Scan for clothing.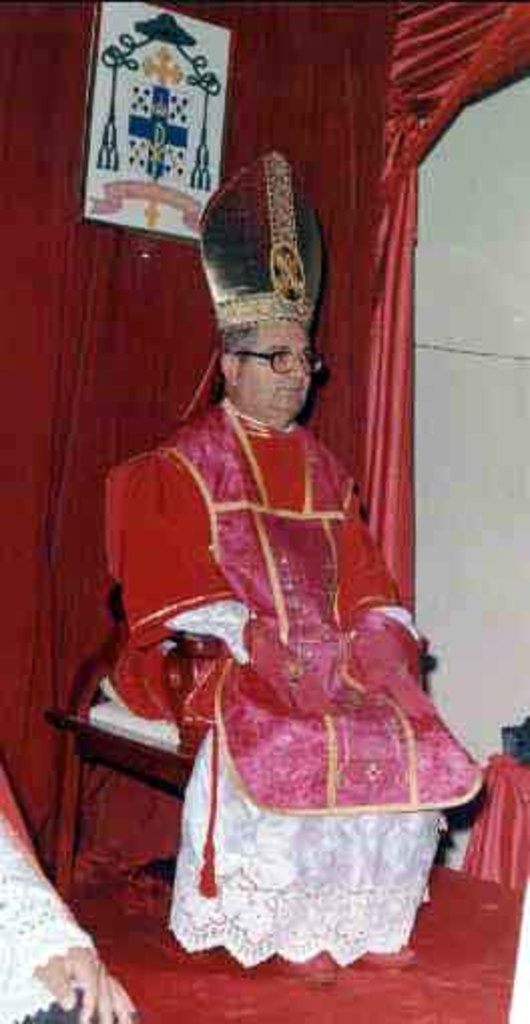
Scan result: region(0, 811, 128, 1022).
